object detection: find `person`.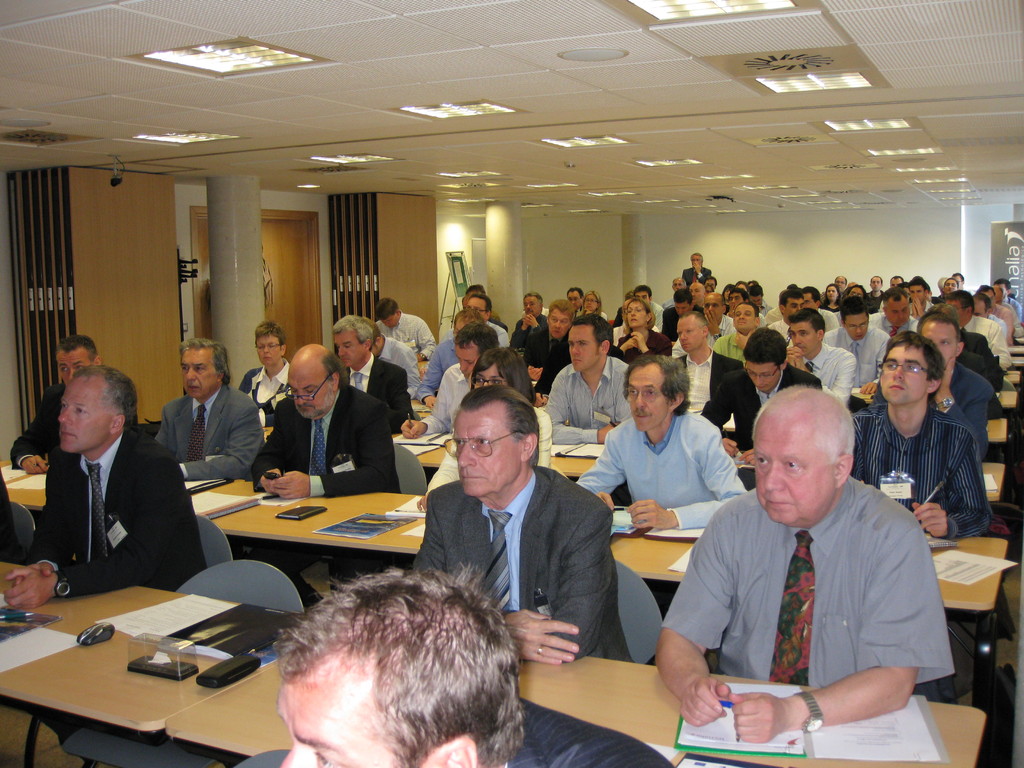
(837, 328, 991, 566).
